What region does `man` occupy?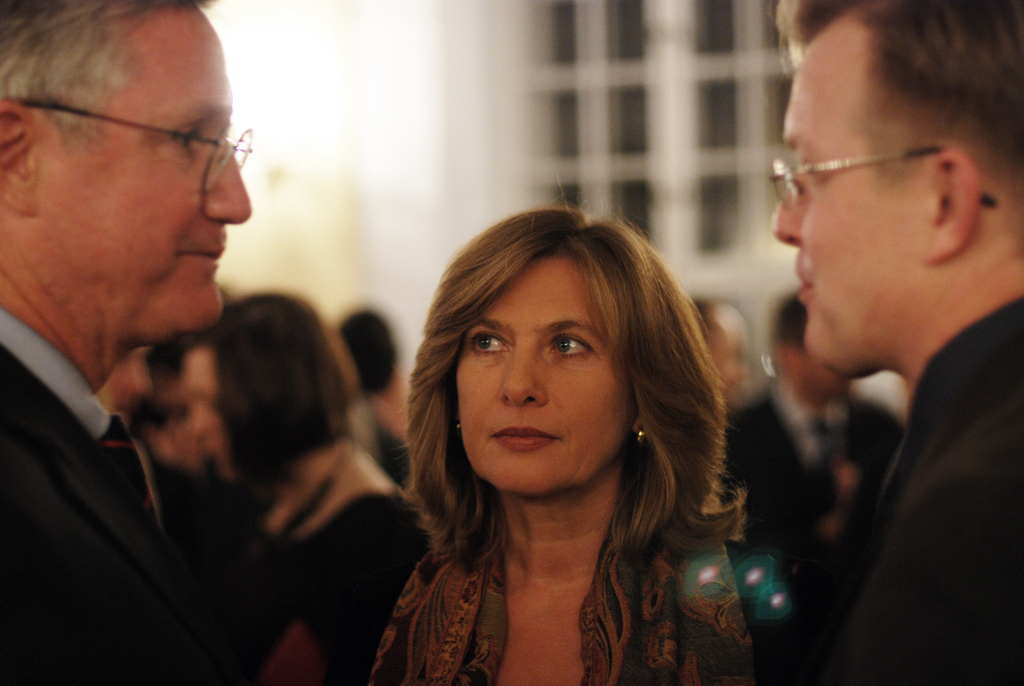
<region>732, 28, 1023, 657</region>.
